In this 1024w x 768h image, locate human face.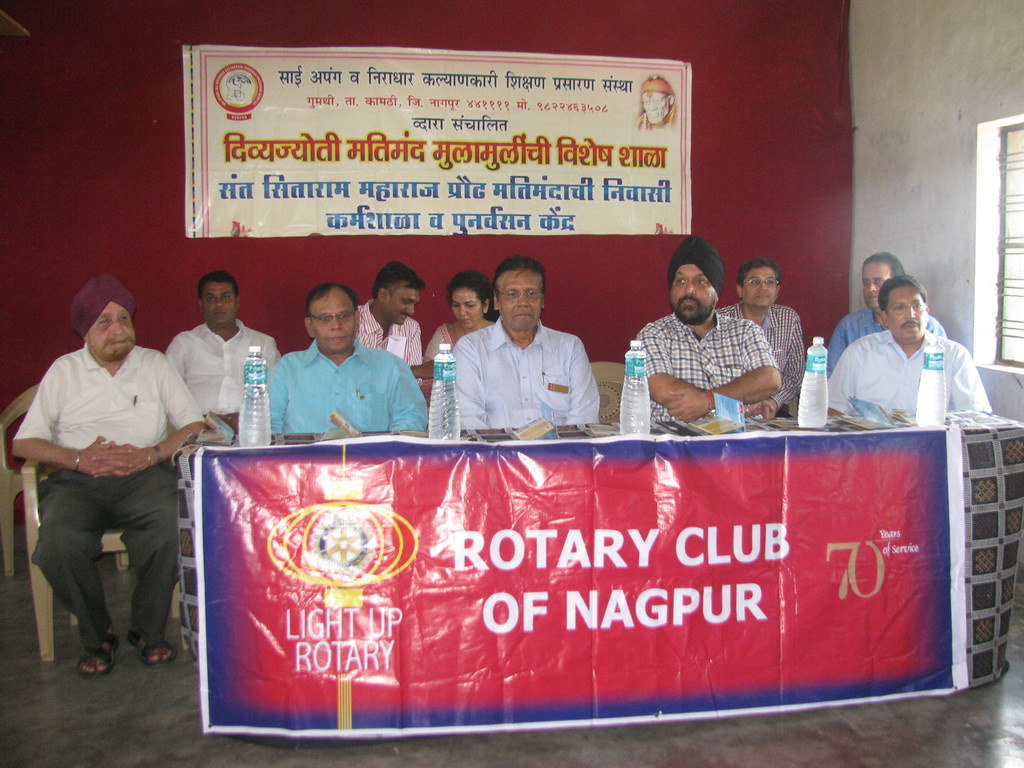
Bounding box: locate(87, 303, 134, 358).
